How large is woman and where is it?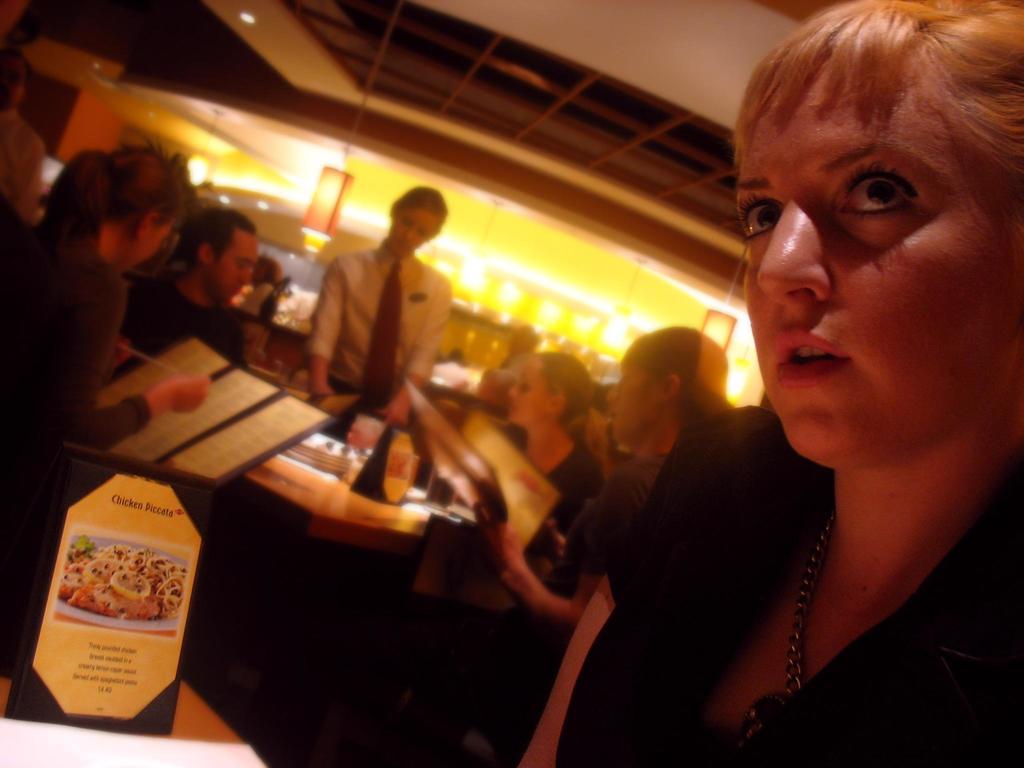
Bounding box: crop(404, 352, 604, 599).
